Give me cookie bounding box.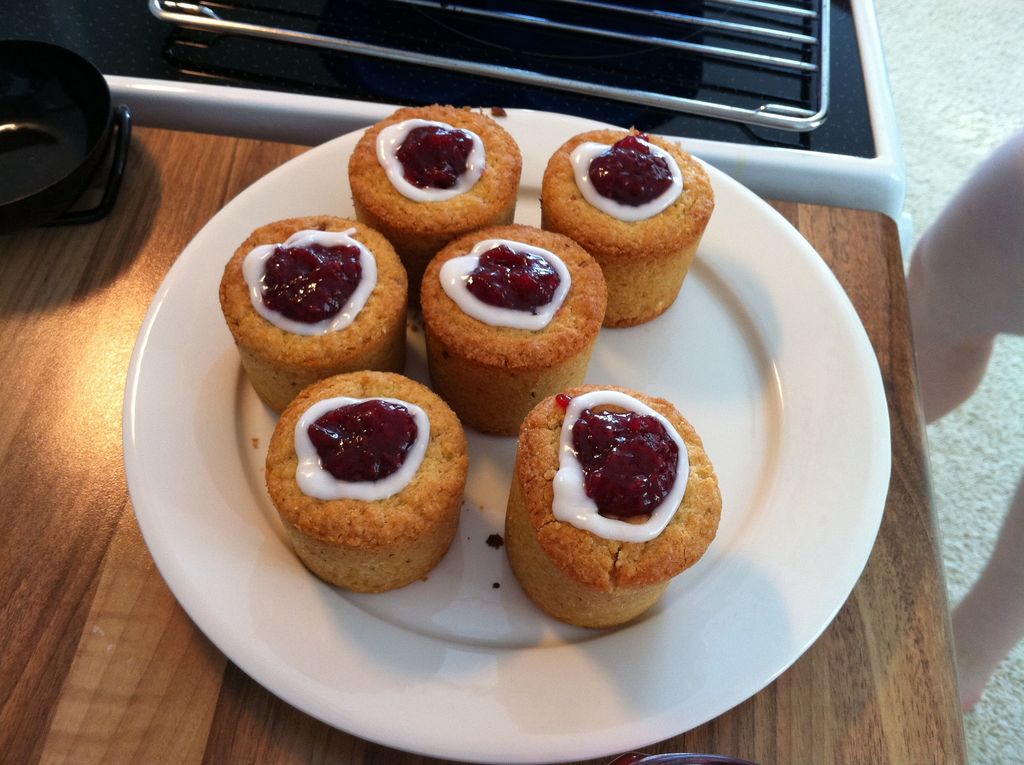
(x1=266, y1=368, x2=468, y2=596).
